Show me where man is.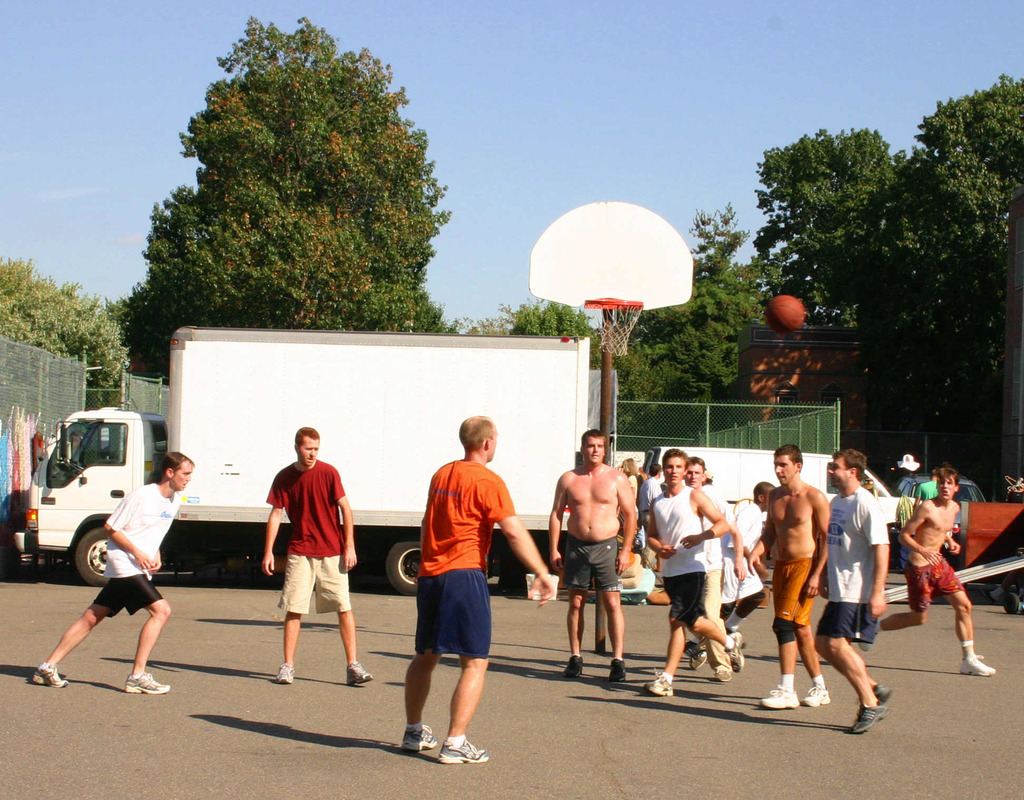
man is at <bbox>541, 430, 630, 689</bbox>.
